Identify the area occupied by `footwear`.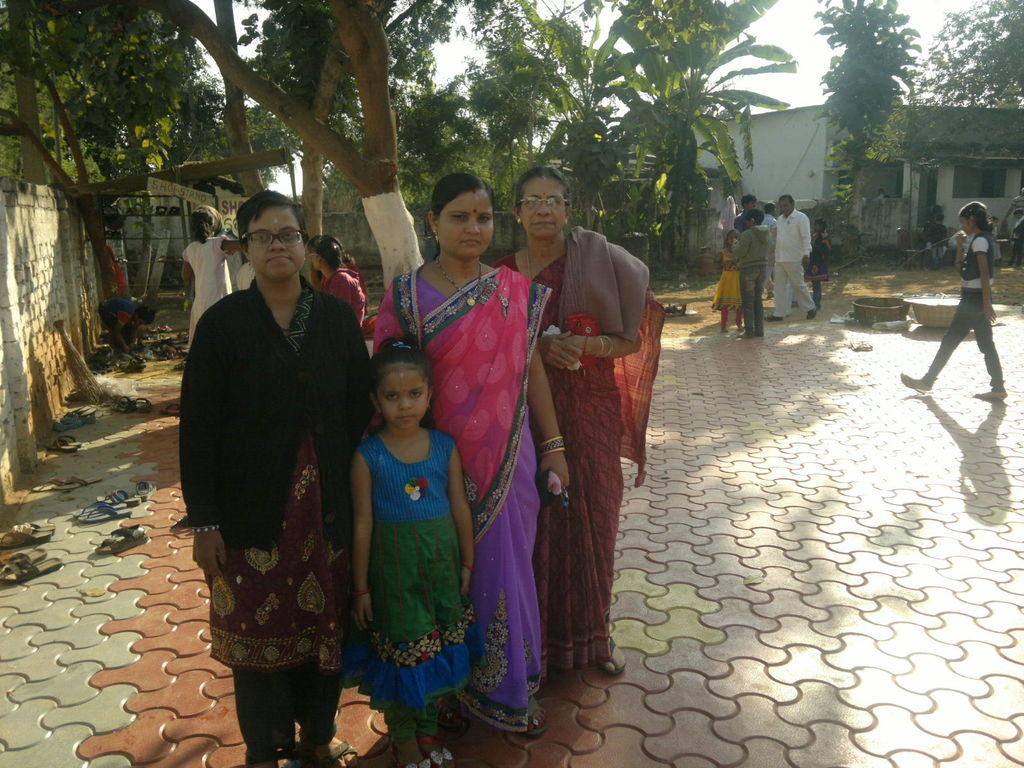
Area: bbox=(30, 479, 56, 492).
